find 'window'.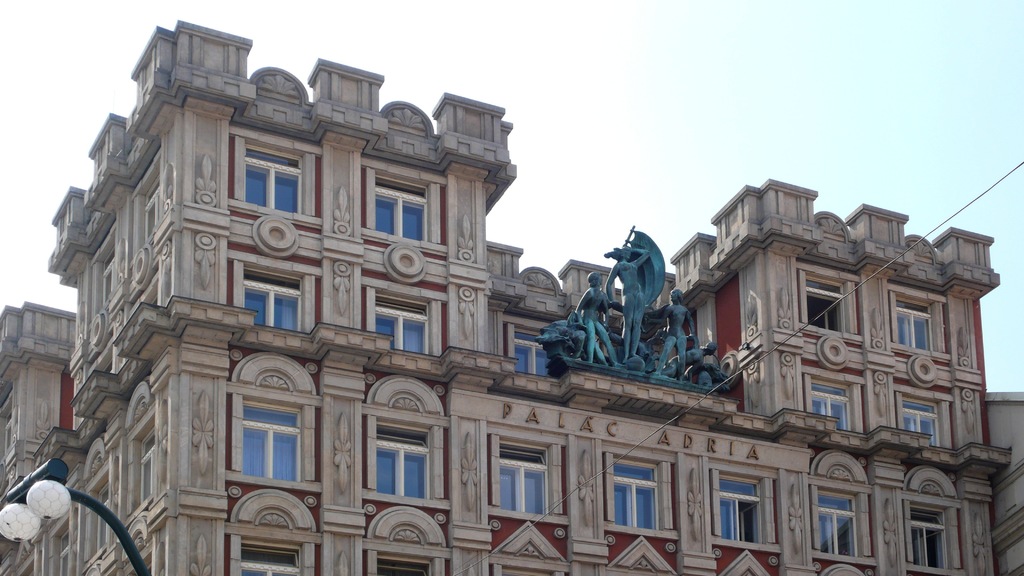
[237,149,307,217].
